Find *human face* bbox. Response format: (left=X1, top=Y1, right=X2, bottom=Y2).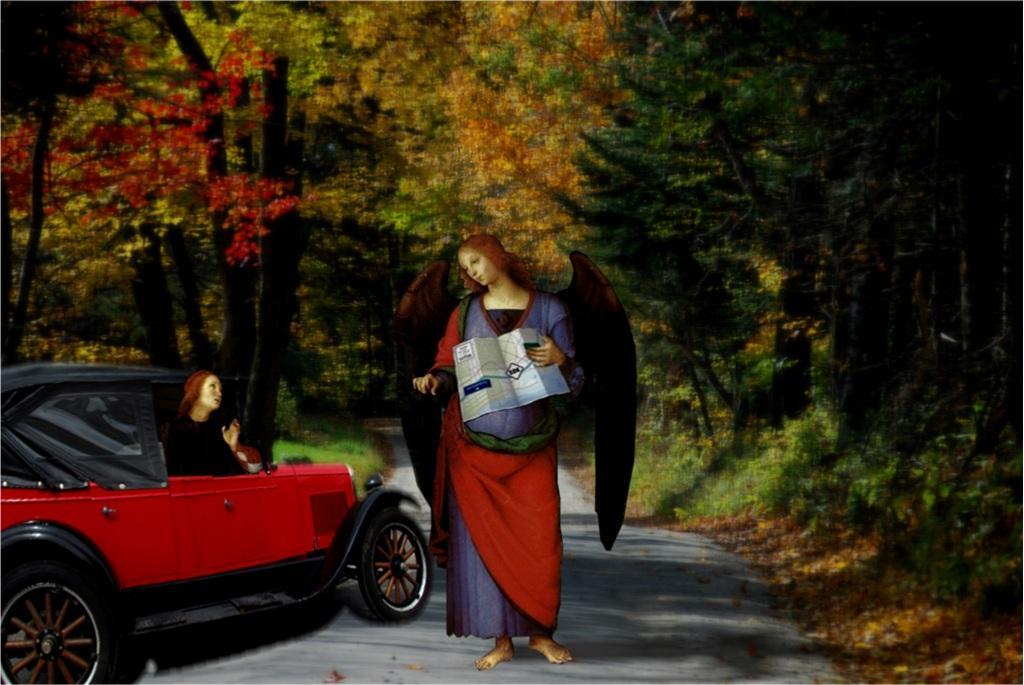
(left=461, top=246, right=494, bottom=282).
